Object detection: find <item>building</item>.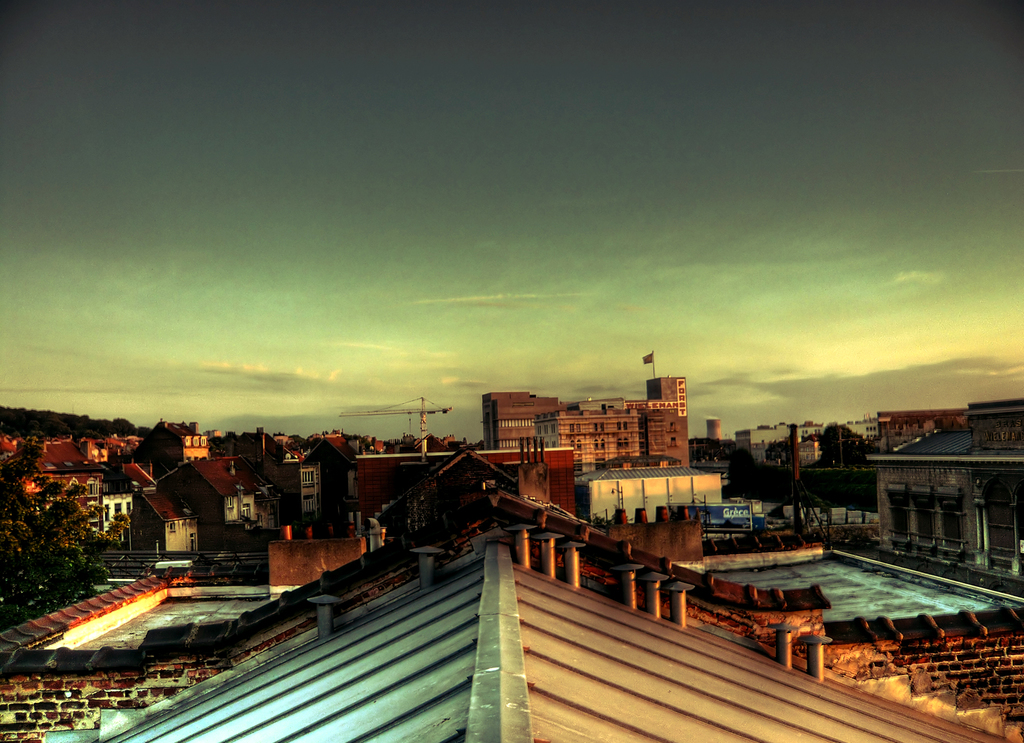
480/378/690/477.
